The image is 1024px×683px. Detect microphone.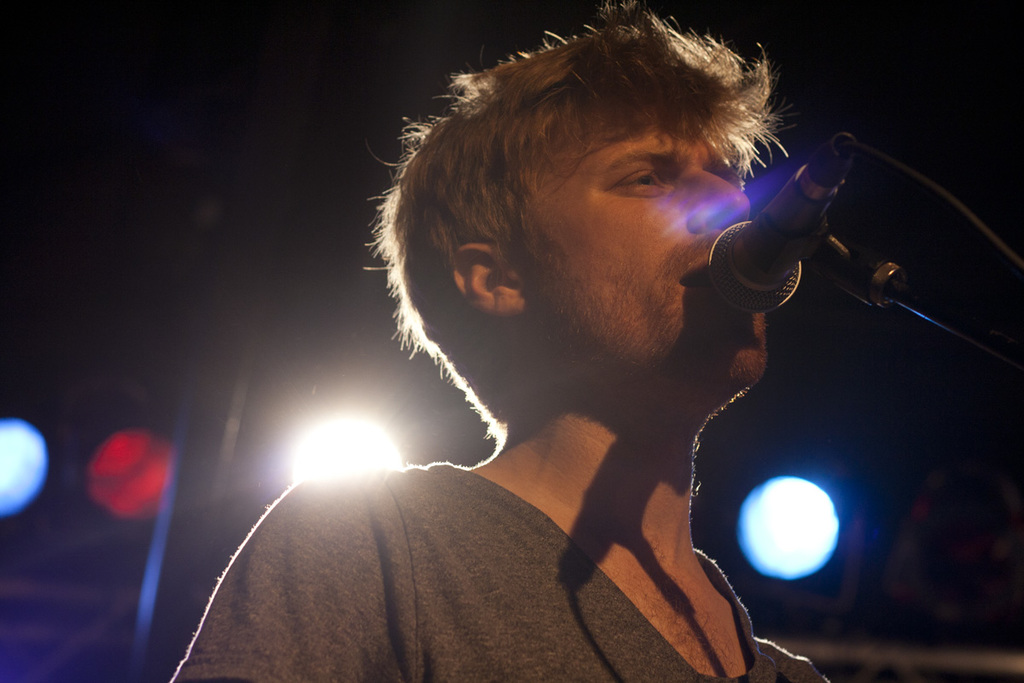
Detection: Rect(704, 149, 876, 311).
